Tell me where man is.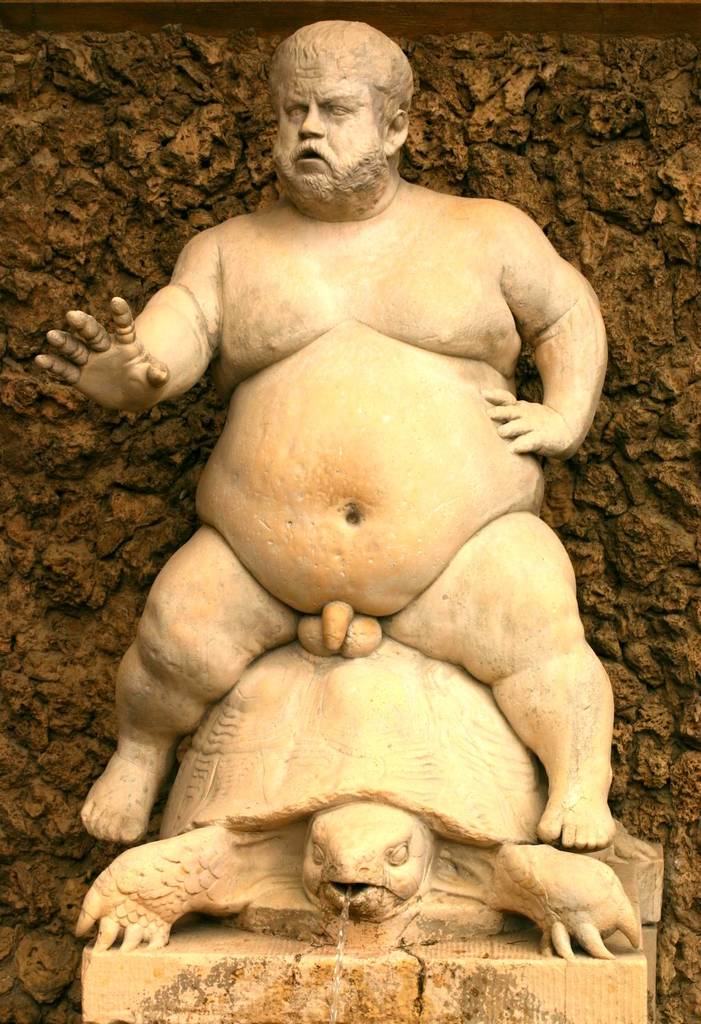
man is at rect(30, 10, 609, 848).
